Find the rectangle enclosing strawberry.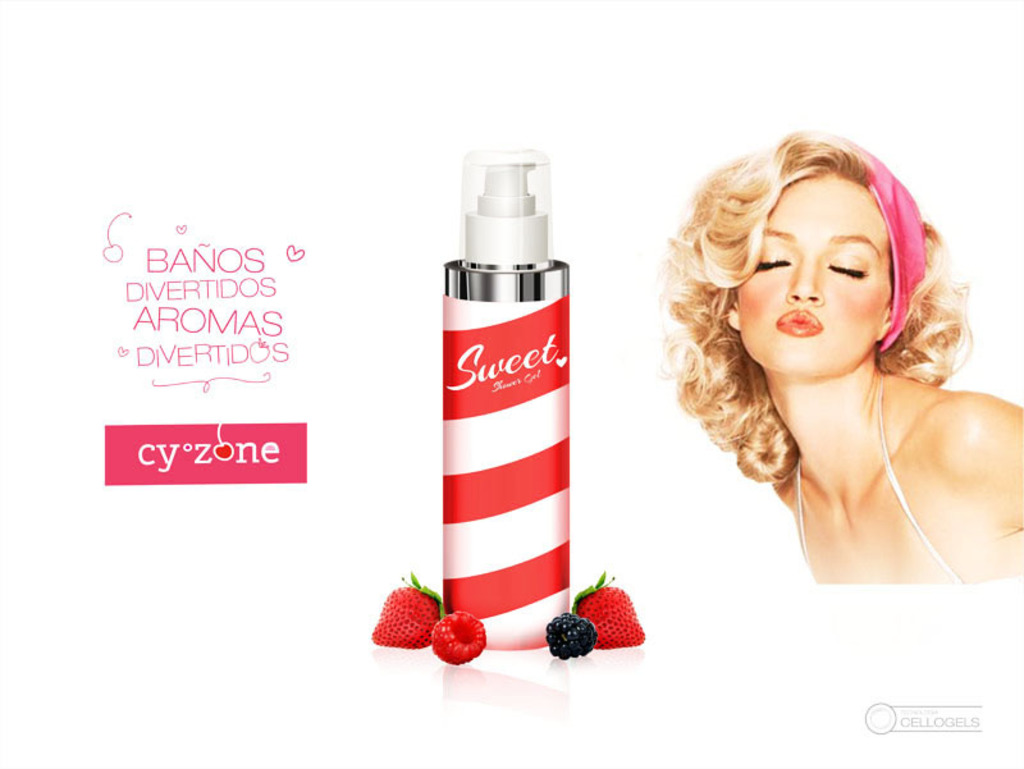
x1=371, y1=590, x2=452, y2=665.
